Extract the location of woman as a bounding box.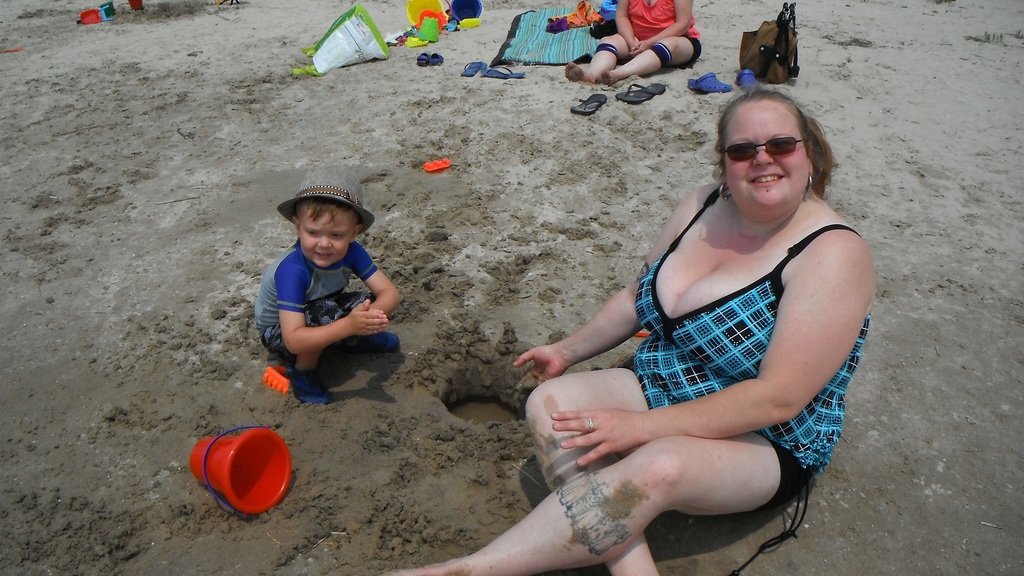
438/79/872/575.
